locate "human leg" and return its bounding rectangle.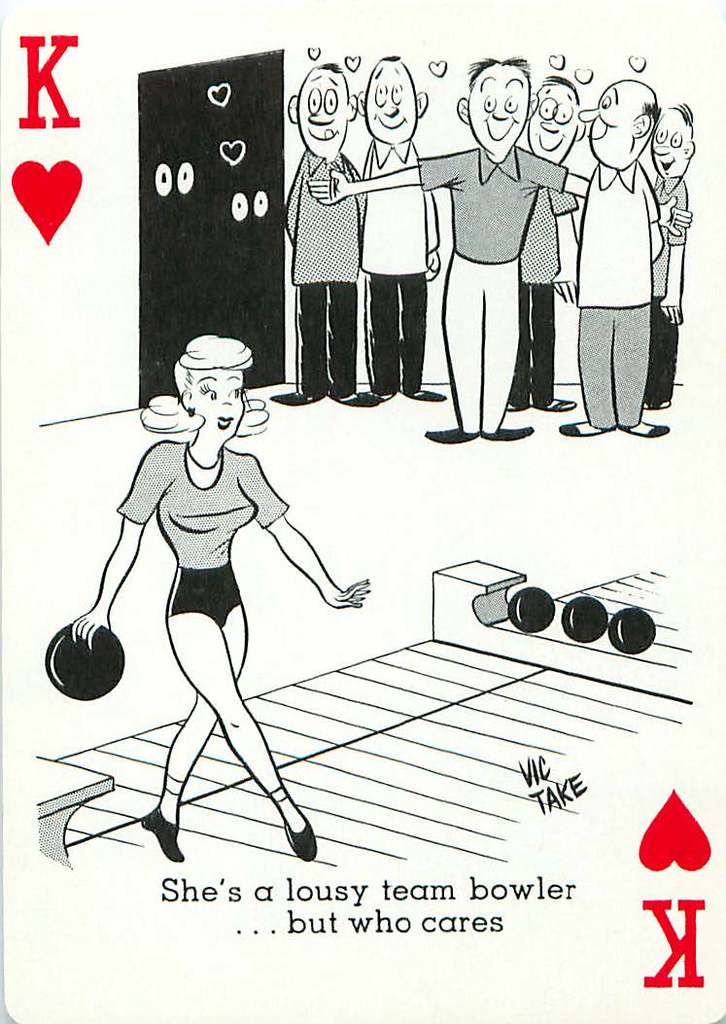
<bbox>658, 288, 677, 410</bbox>.
